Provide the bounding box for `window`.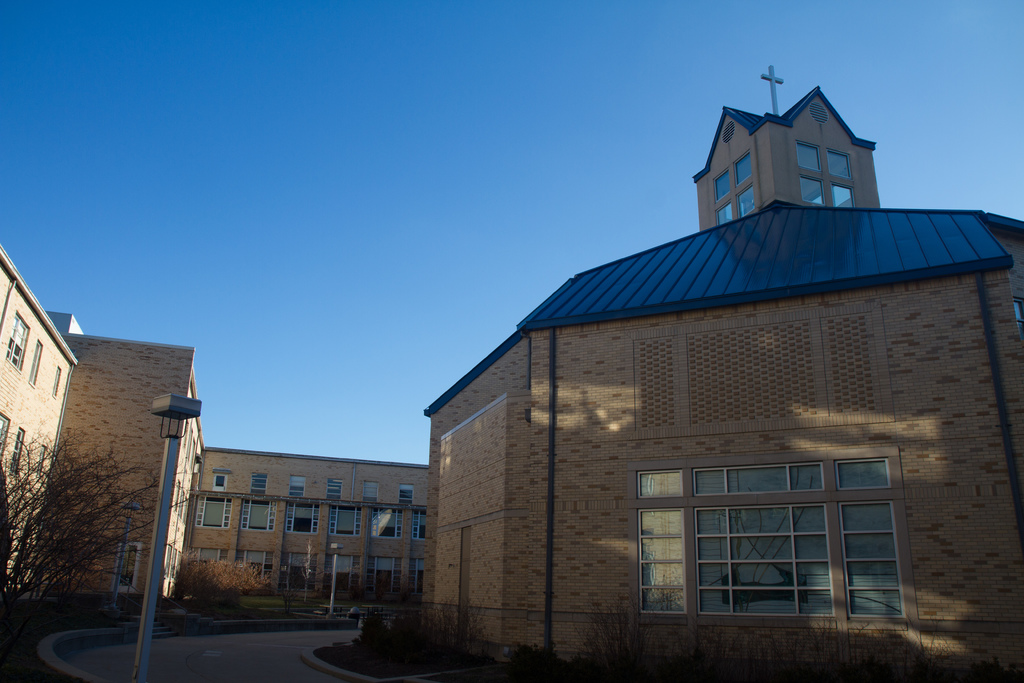
<box>641,449,909,616</box>.
